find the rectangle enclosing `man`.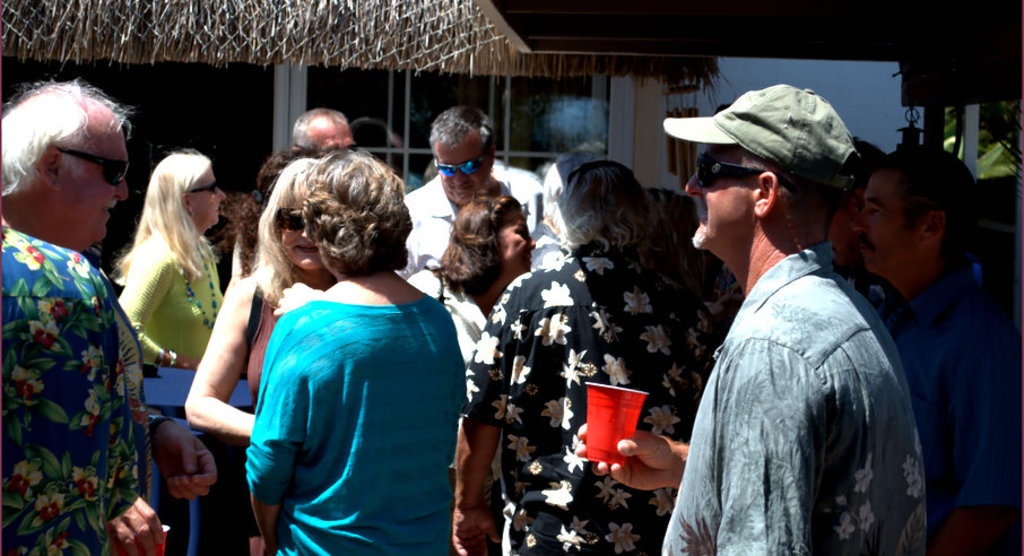
[0, 84, 215, 555].
